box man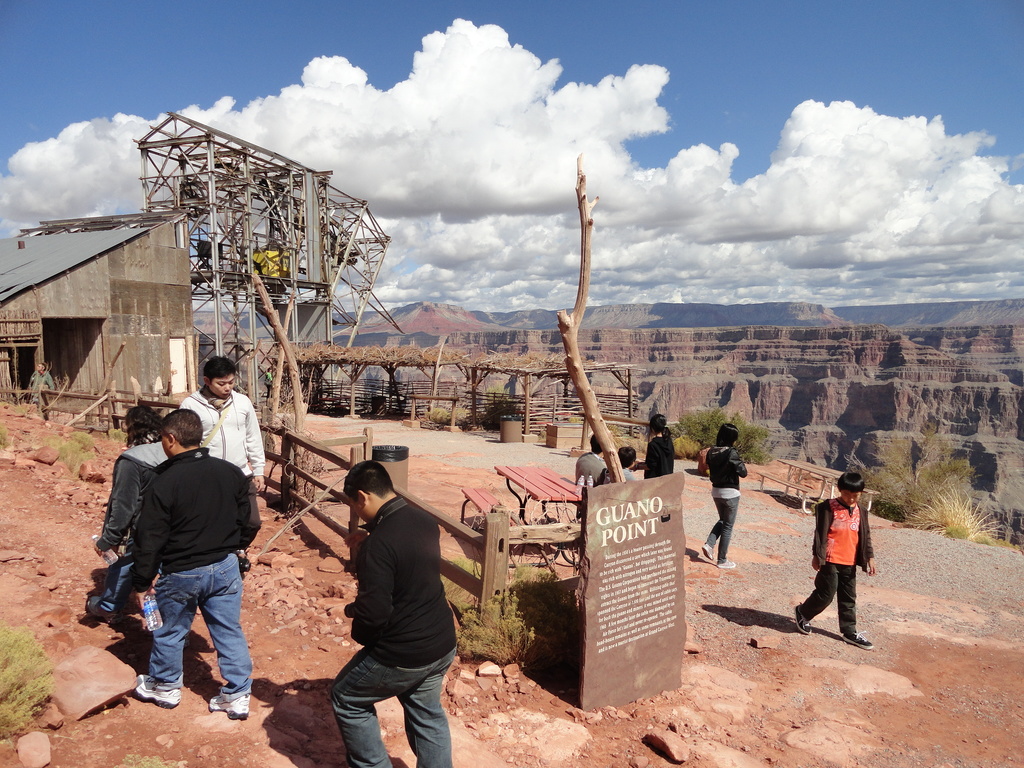
[182,356,265,565]
